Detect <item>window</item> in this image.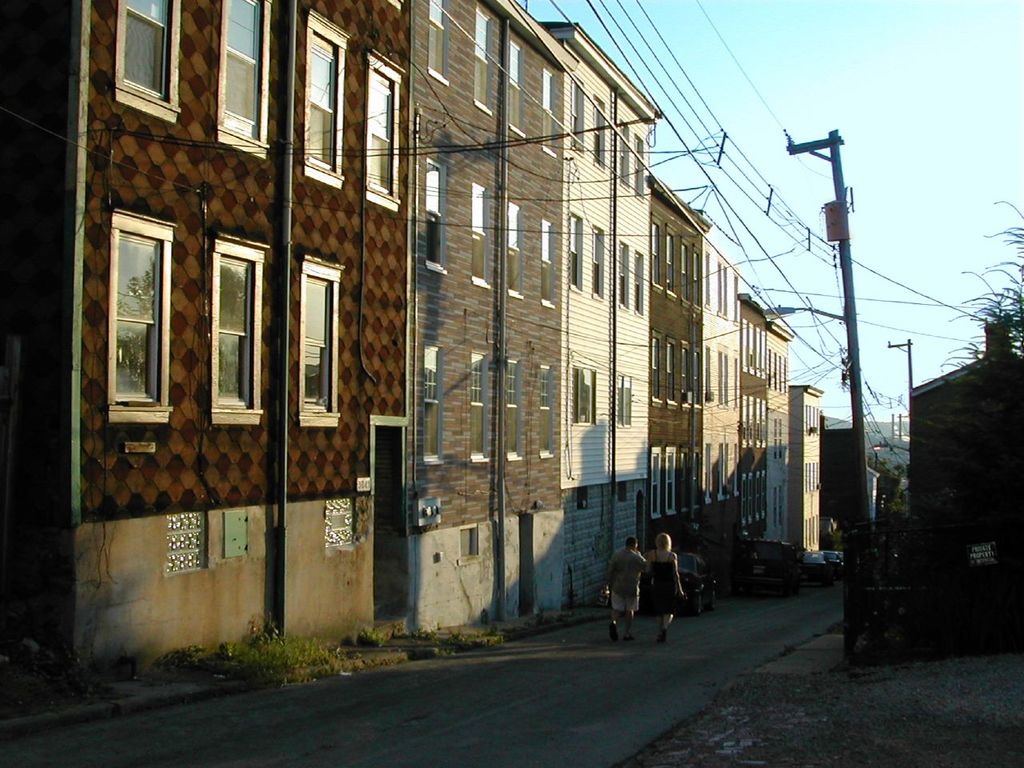
Detection: [682,239,691,303].
